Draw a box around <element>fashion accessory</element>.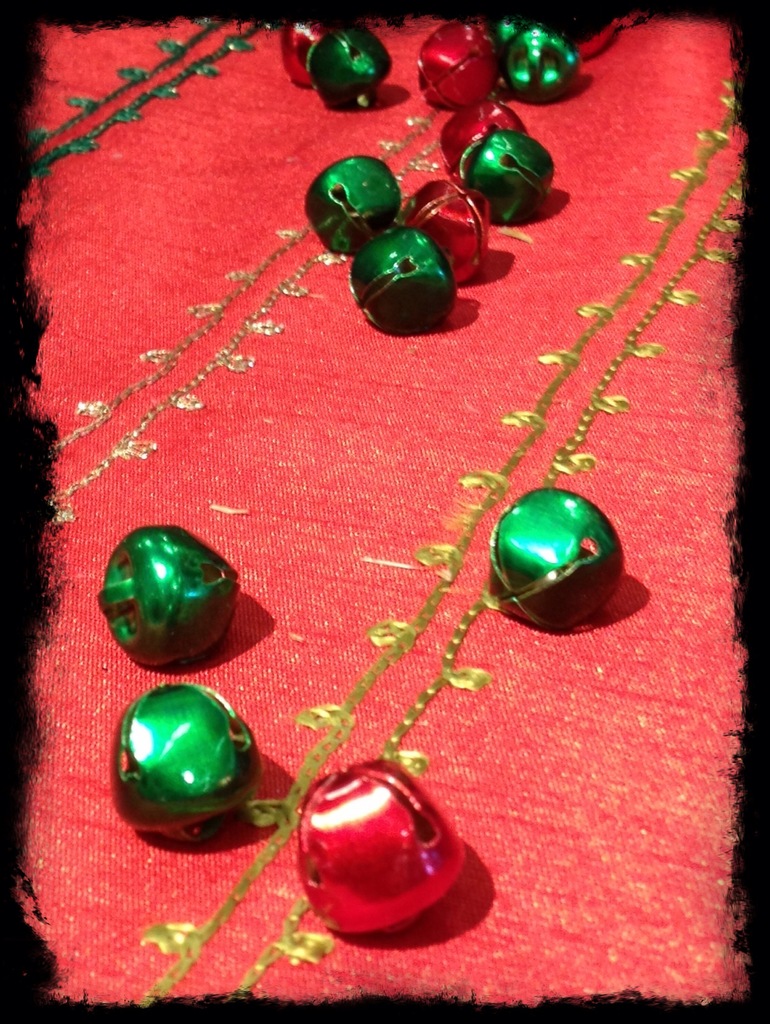
<bbox>99, 522, 243, 662</bbox>.
